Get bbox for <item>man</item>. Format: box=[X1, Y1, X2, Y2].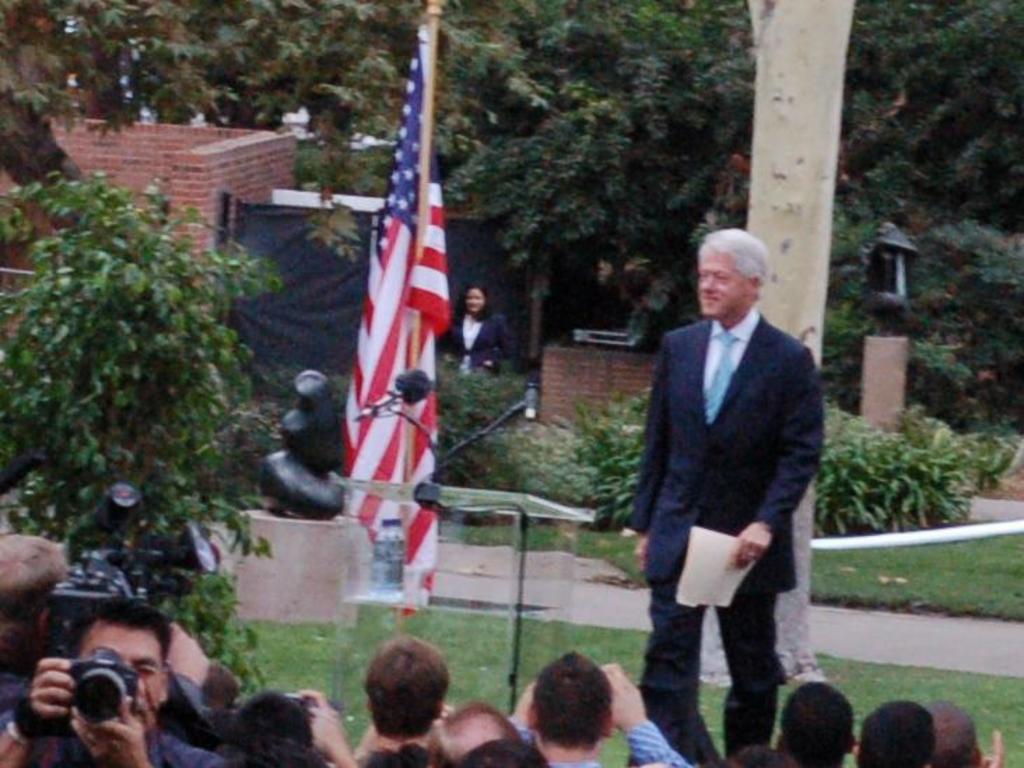
box=[418, 697, 519, 762].
